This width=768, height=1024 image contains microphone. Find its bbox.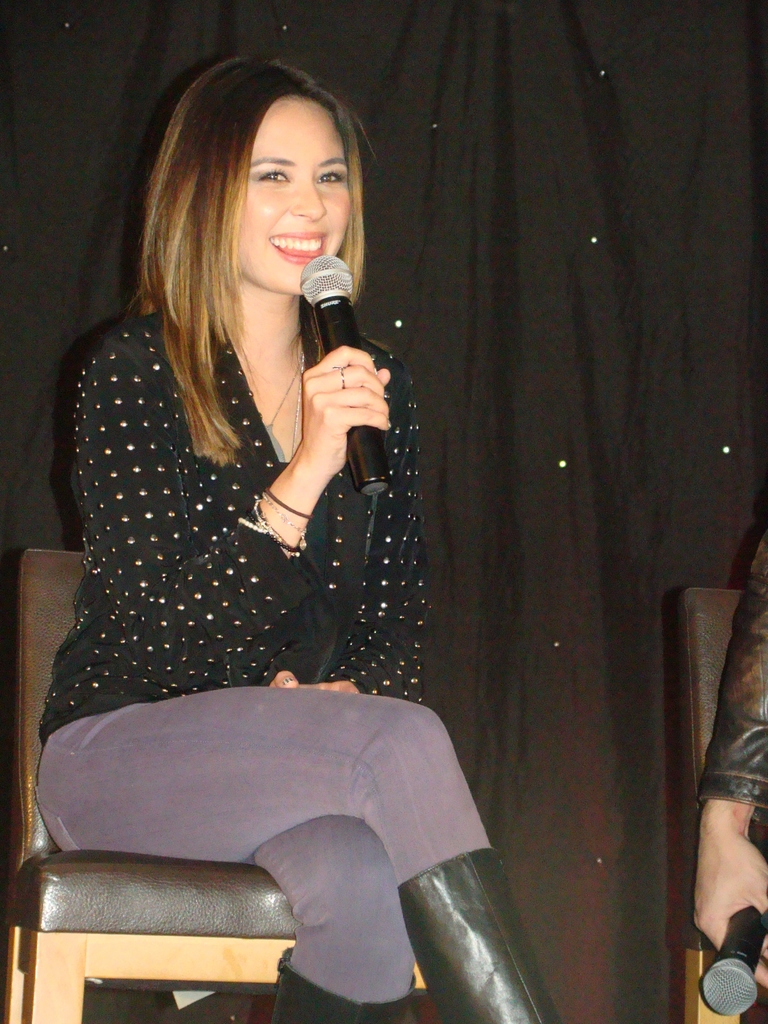
l=292, t=245, r=378, b=518.
